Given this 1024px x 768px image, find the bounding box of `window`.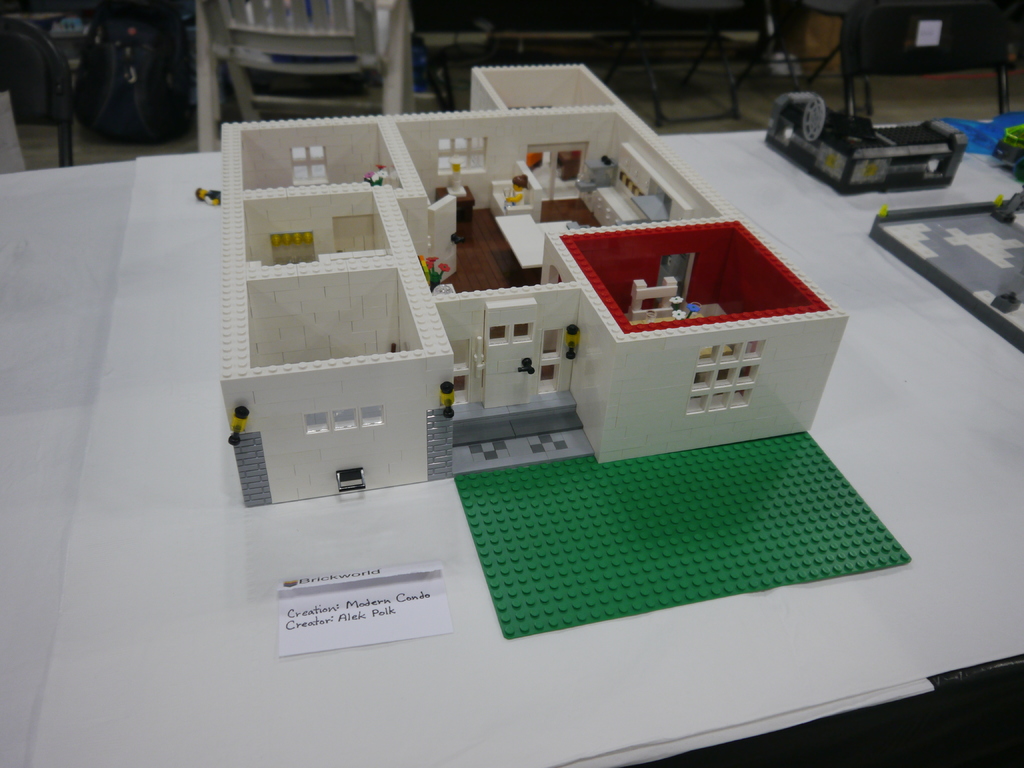
x1=433 y1=138 x2=486 y2=172.
